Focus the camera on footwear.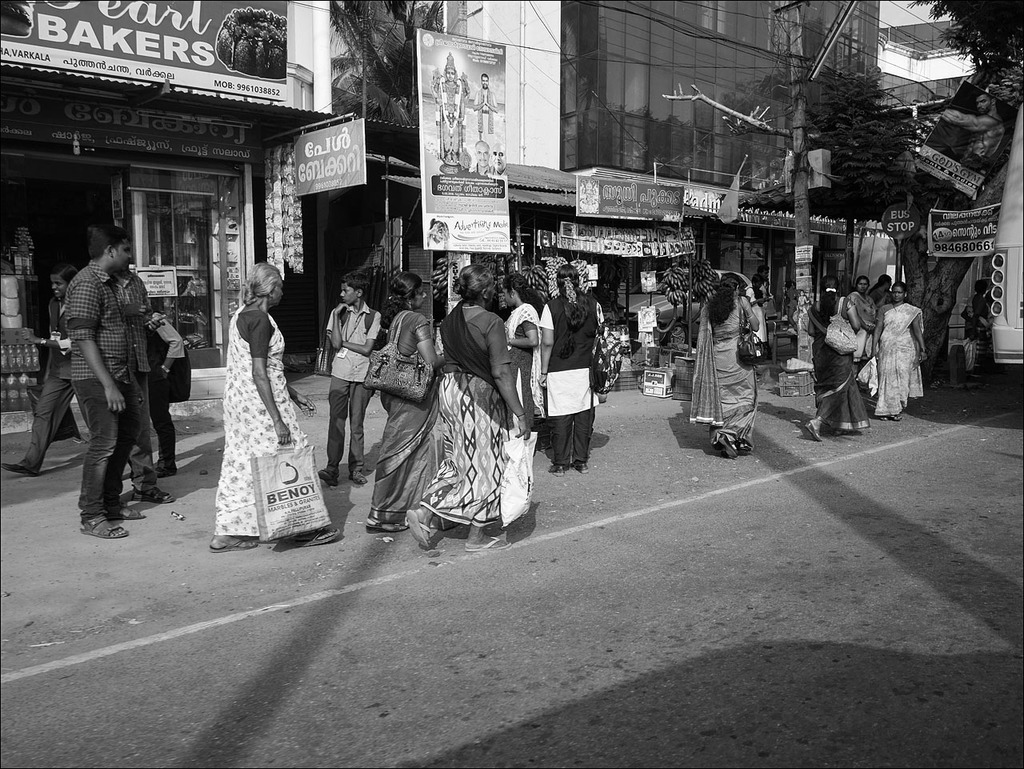
Focus region: locate(464, 534, 512, 550).
